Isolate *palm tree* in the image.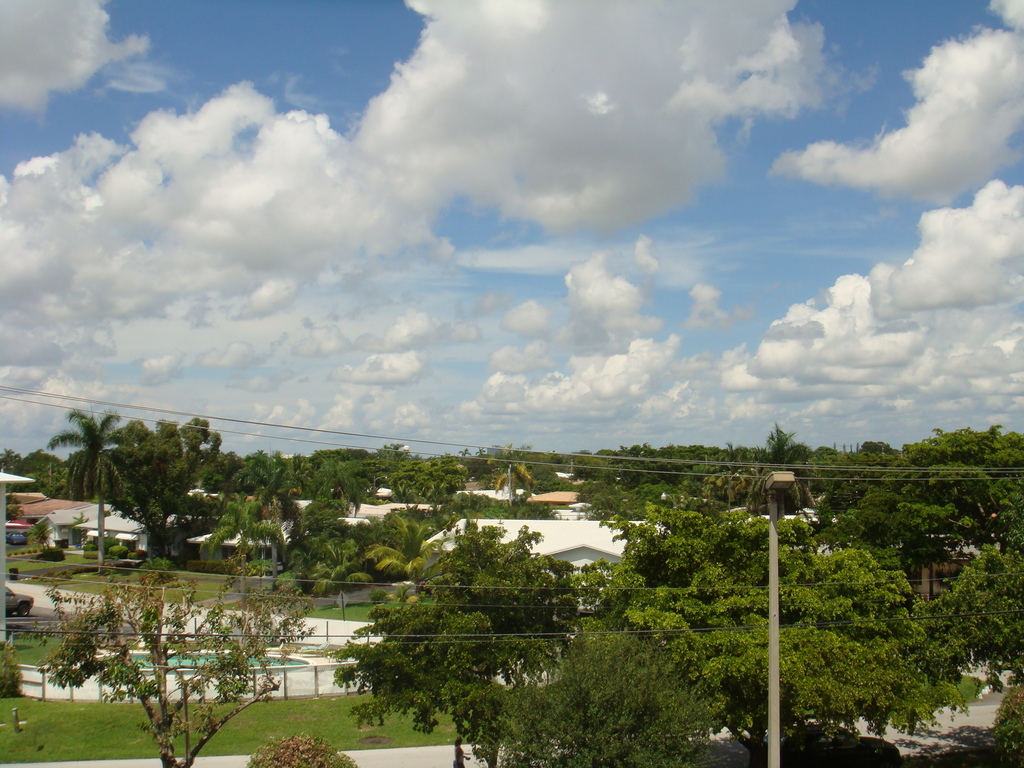
Isolated region: (49, 420, 134, 553).
